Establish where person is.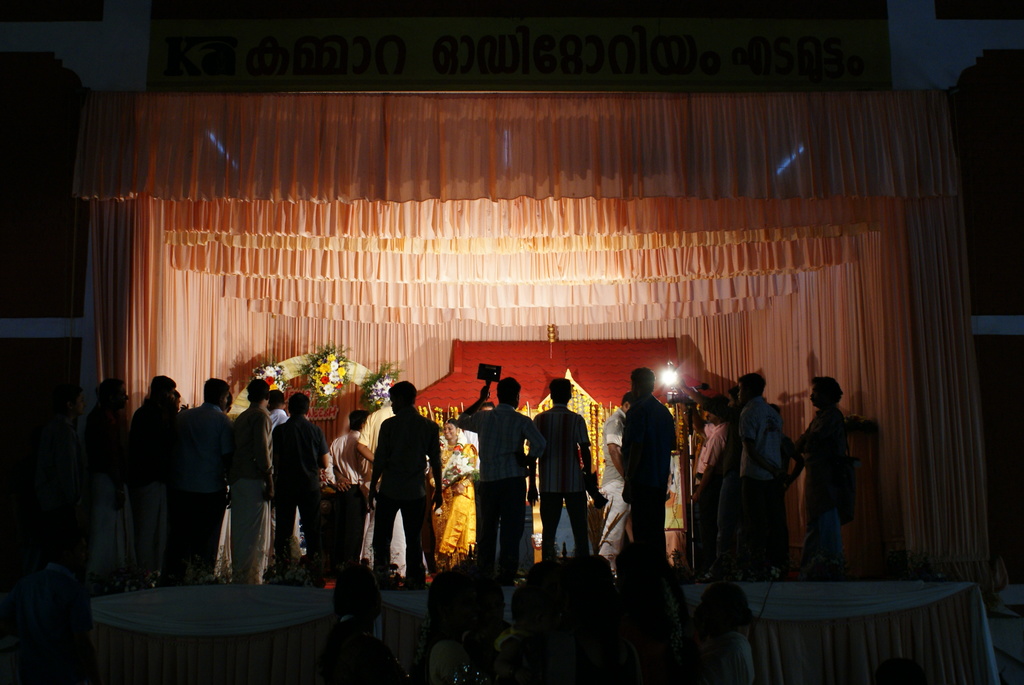
Established at 282:388:324:559.
